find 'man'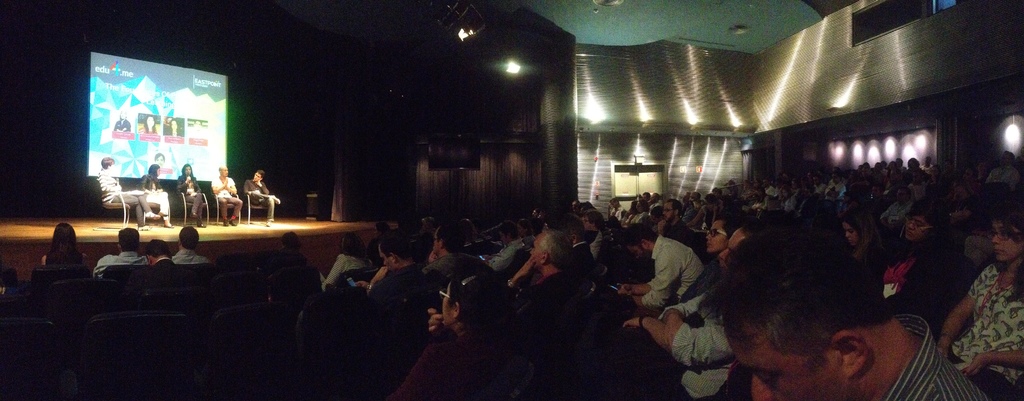
l=413, t=218, r=488, b=285
